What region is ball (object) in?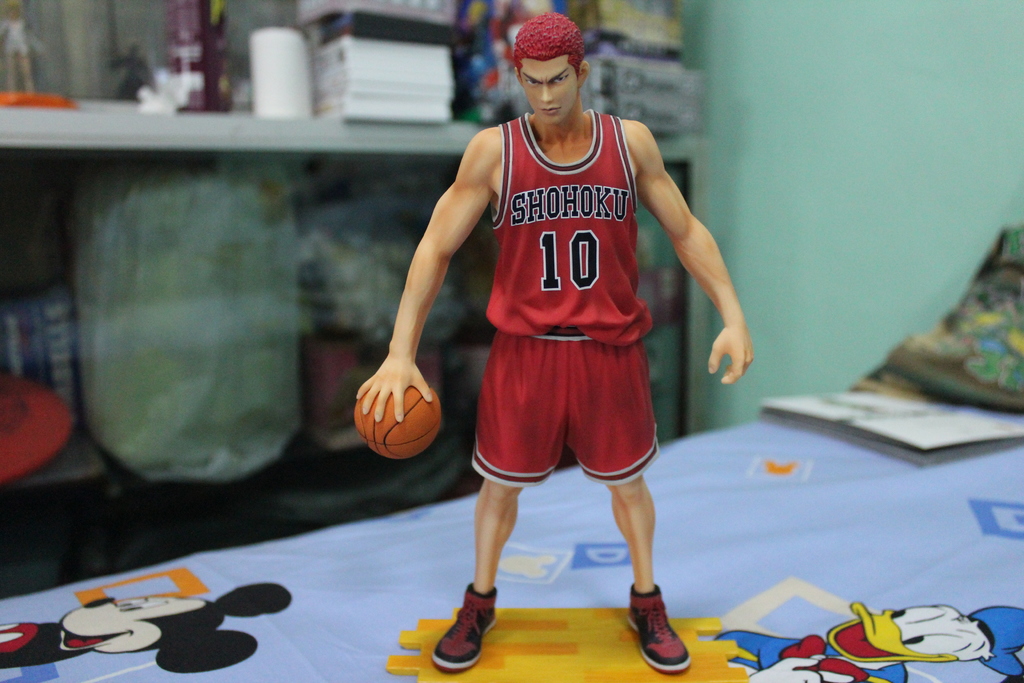
[left=355, top=386, right=438, bottom=458].
